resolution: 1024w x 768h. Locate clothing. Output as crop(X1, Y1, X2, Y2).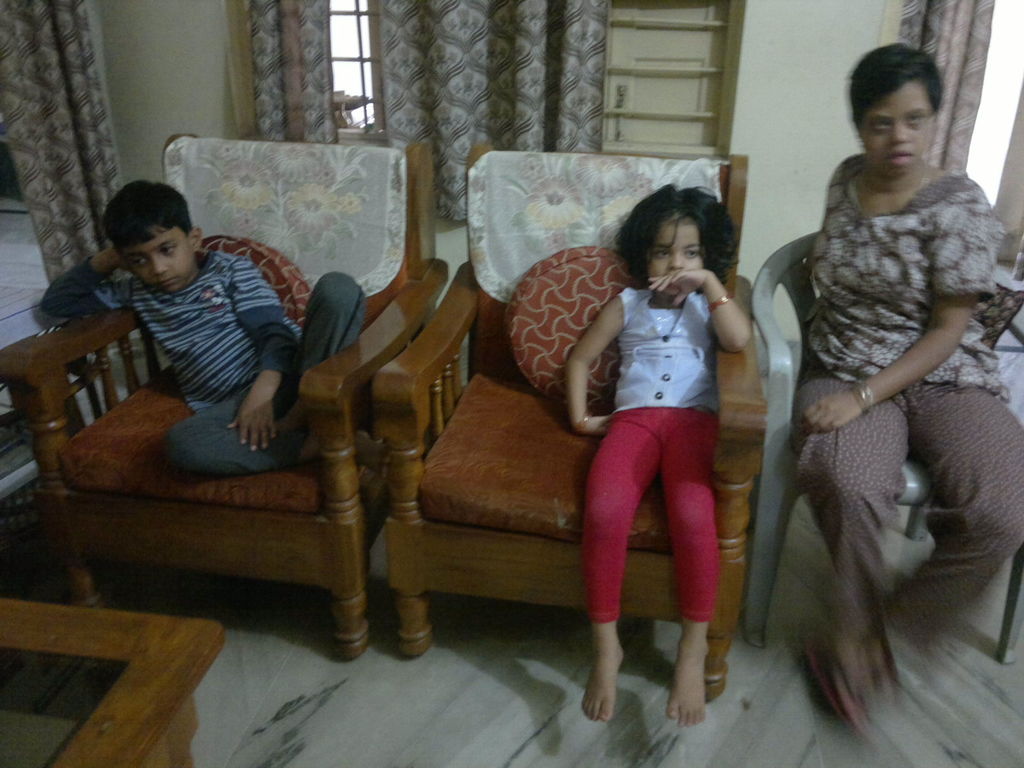
crop(762, 109, 998, 721).
